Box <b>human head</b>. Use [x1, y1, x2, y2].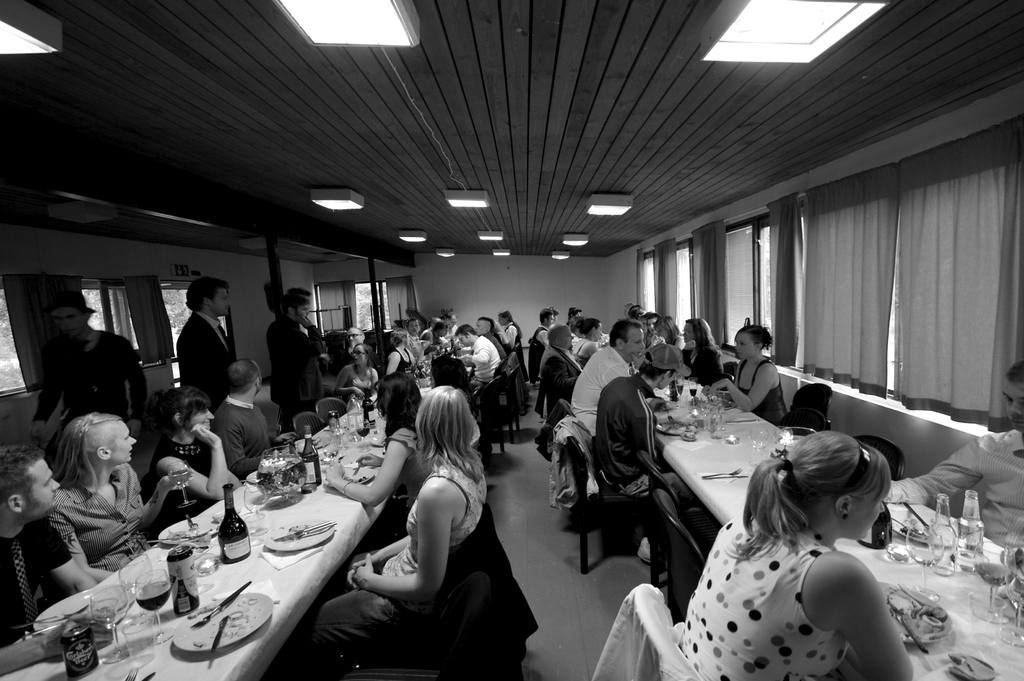
[49, 293, 93, 337].
